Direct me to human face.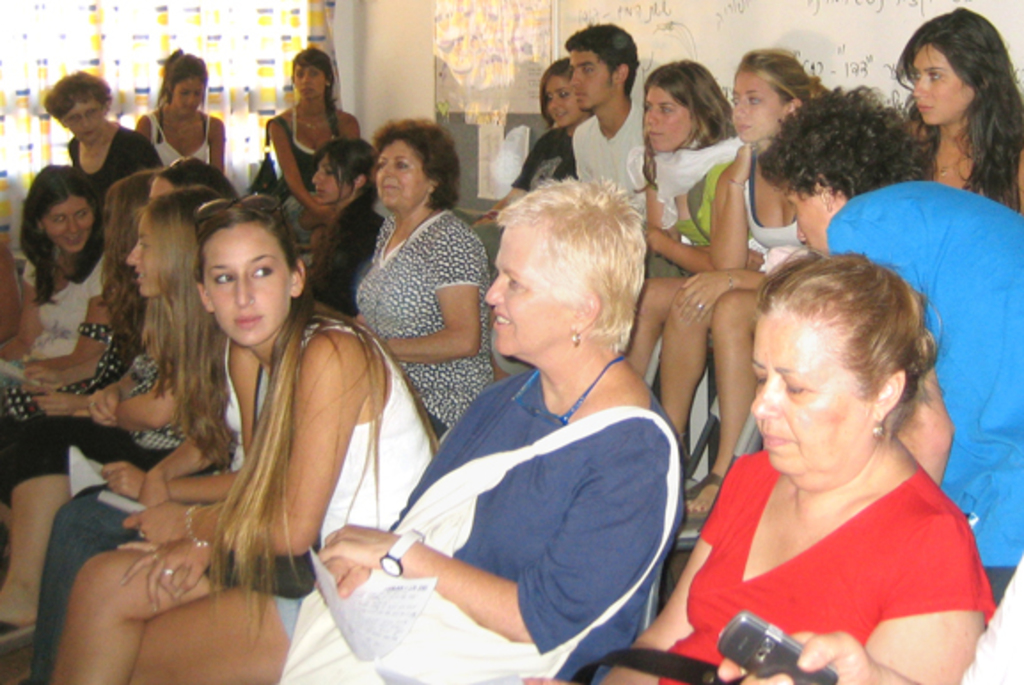
Direction: [left=211, top=225, right=291, bottom=350].
